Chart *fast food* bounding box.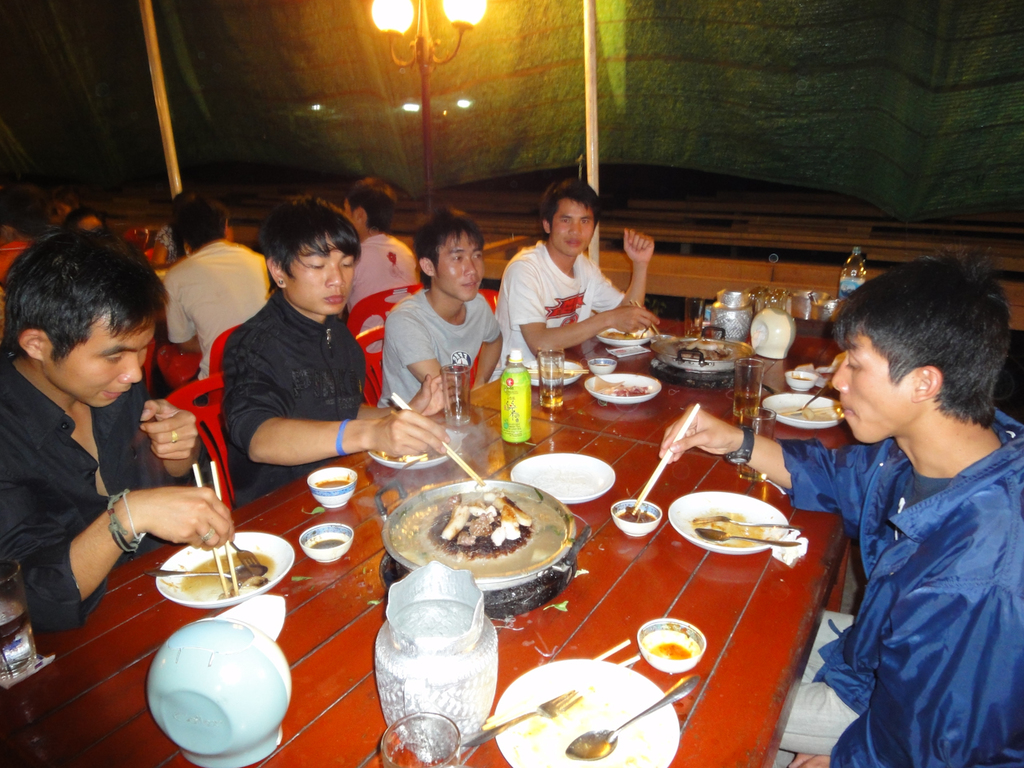
Charted: region(218, 554, 278, 588).
